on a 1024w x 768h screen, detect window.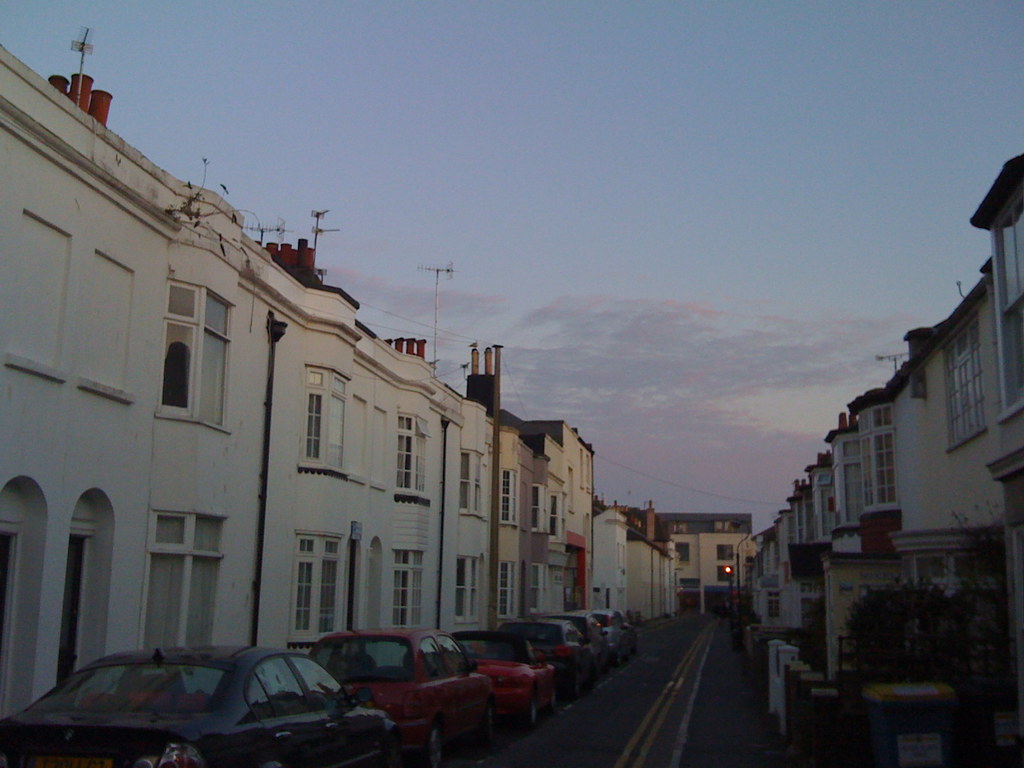
2:523:27:709.
